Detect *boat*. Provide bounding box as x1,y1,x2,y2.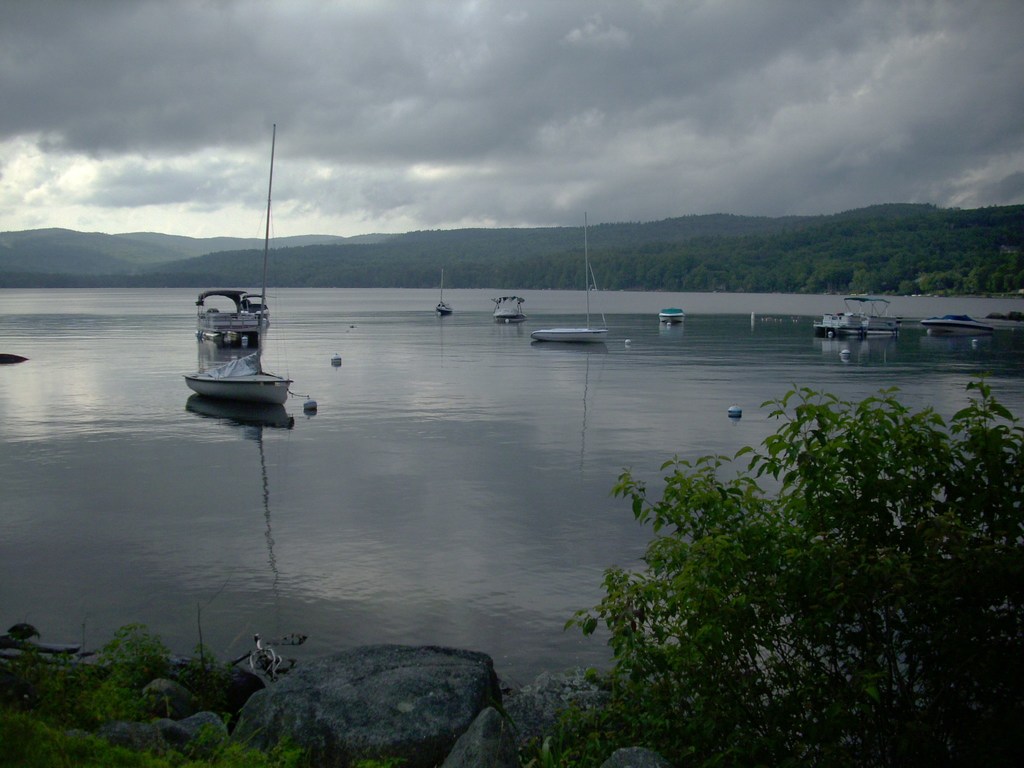
659,310,687,325.
